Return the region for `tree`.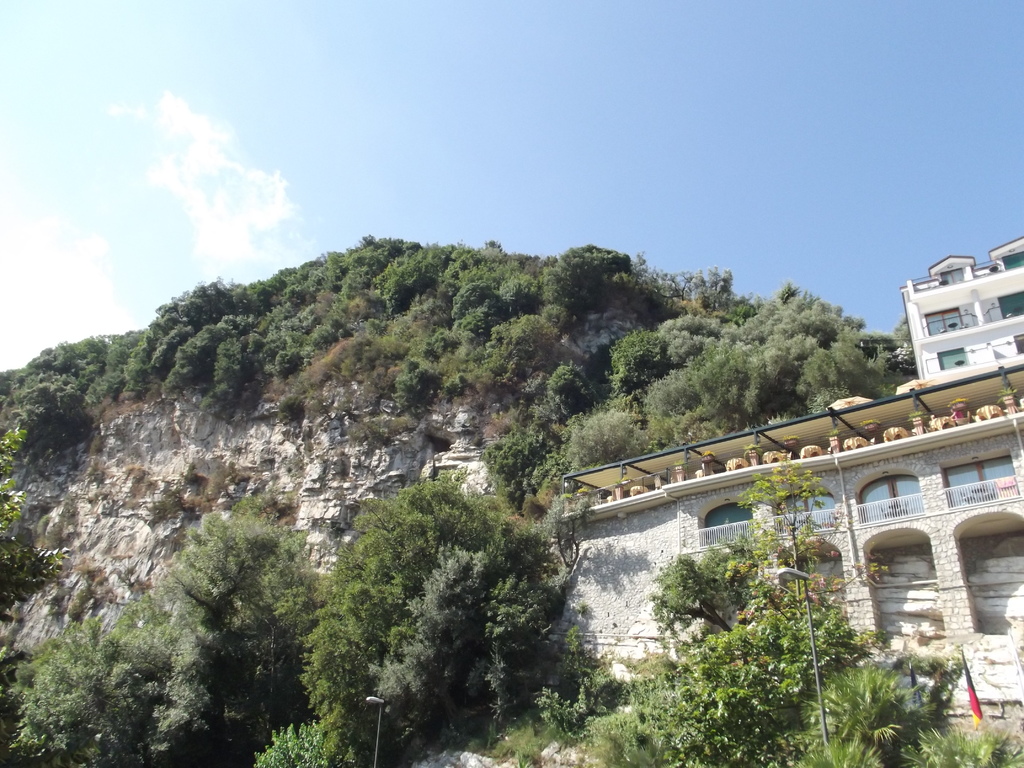
530/463/1023/767.
